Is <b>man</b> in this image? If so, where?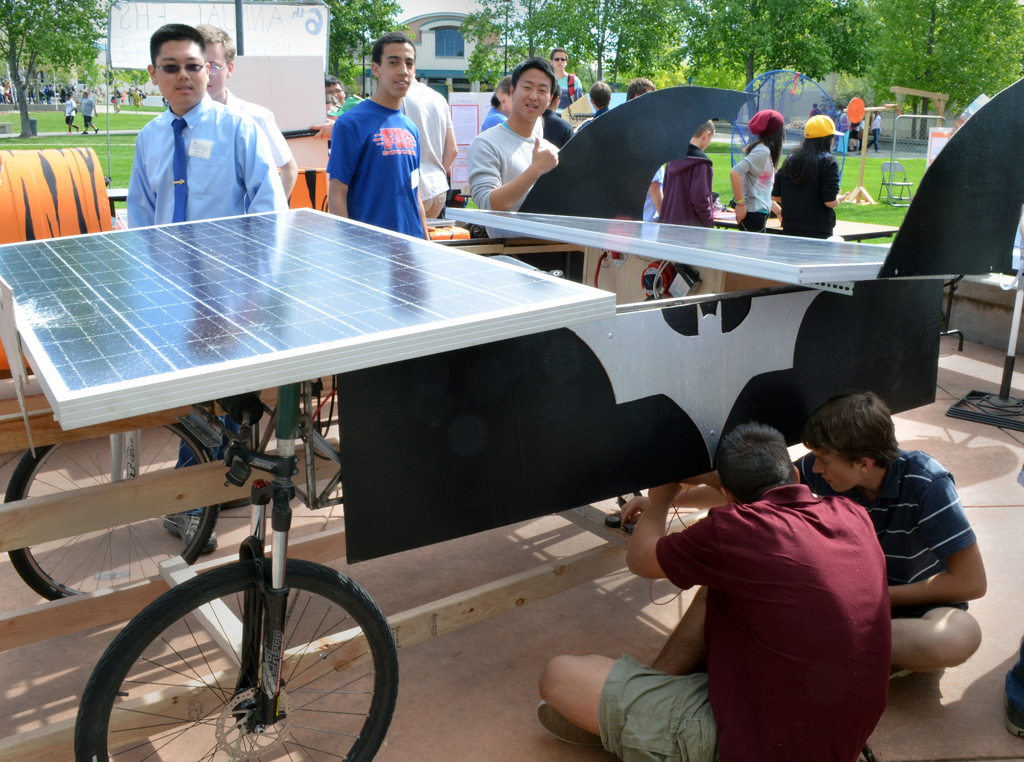
Yes, at x1=532 y1=413 x2=892 y2=761.
